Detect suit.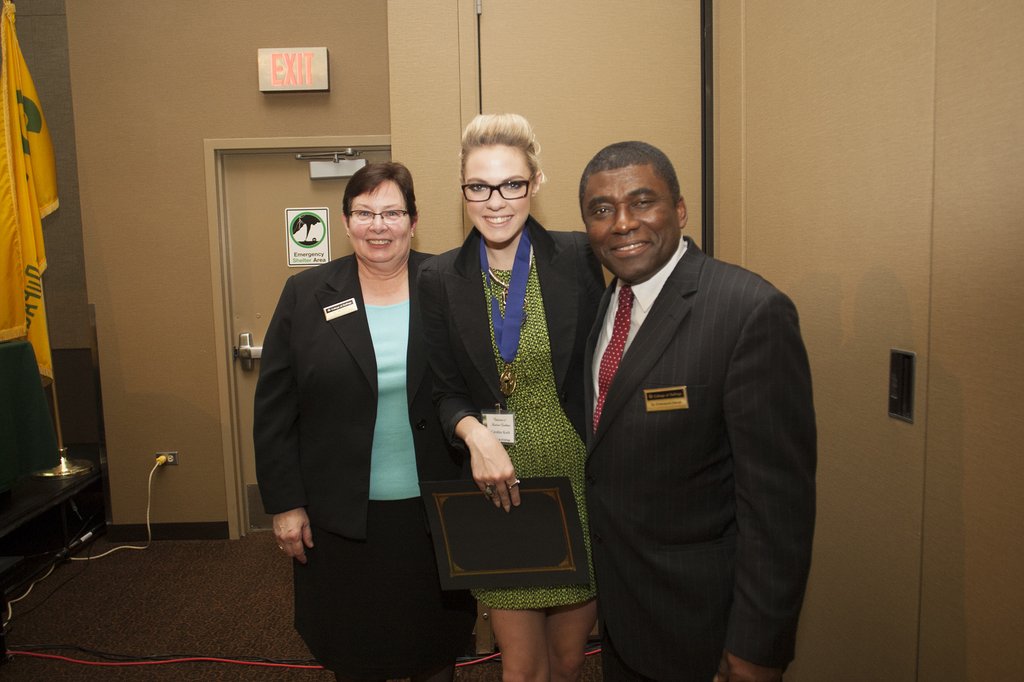
Detected at BBox(418, 215, 610, 485).
